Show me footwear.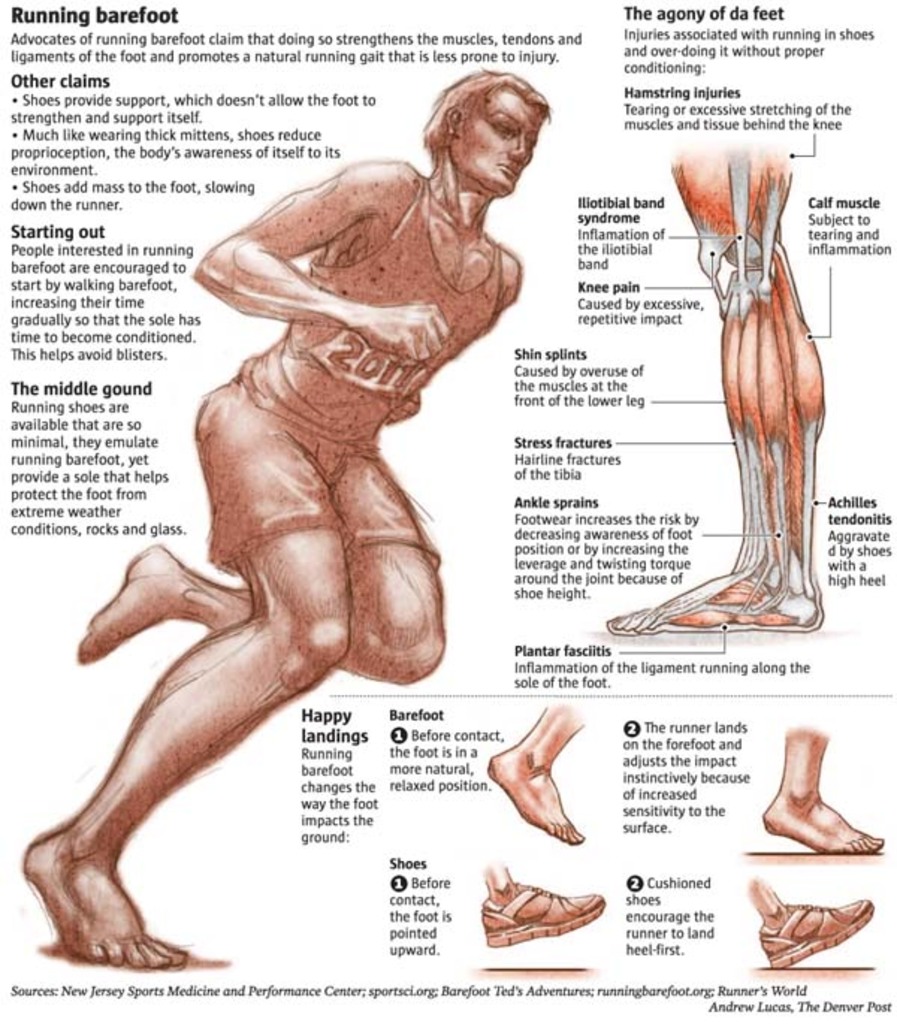
footwear is here: 758 894 879 972.
